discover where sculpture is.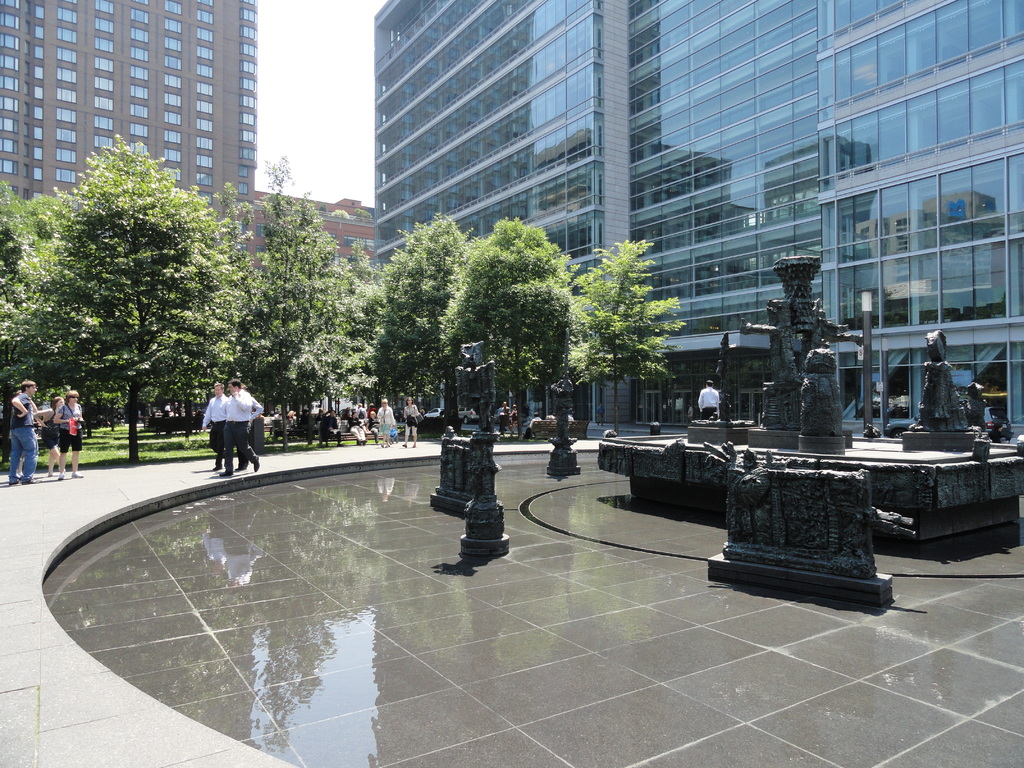
Discovered at (426, 341, 501, 516).
